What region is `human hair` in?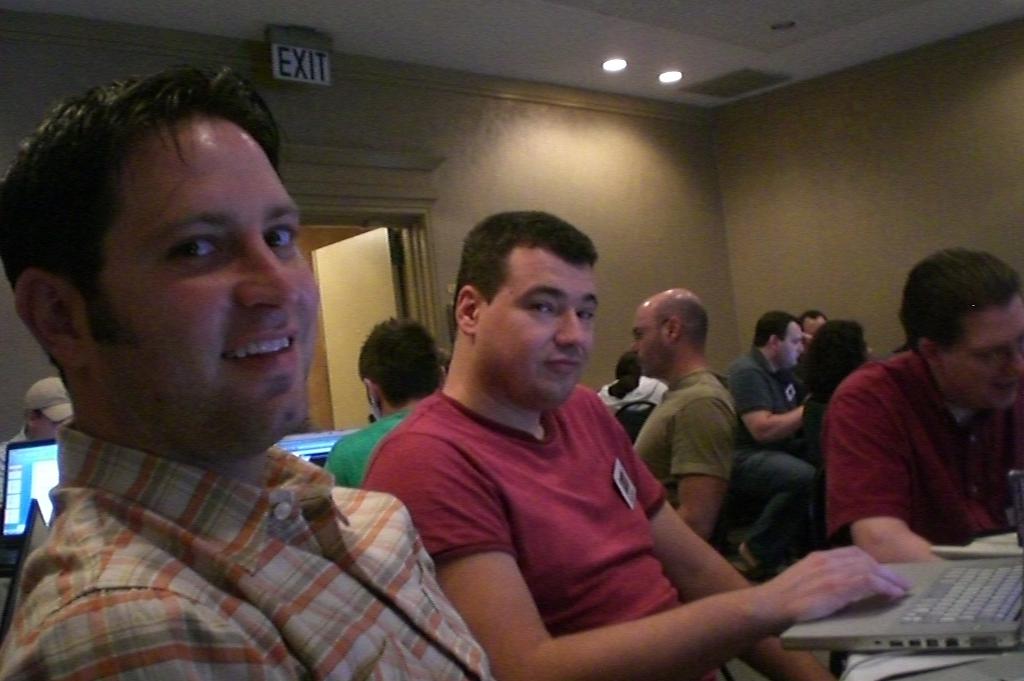
[x1=22, y1=406, x2=45, y2=422].
